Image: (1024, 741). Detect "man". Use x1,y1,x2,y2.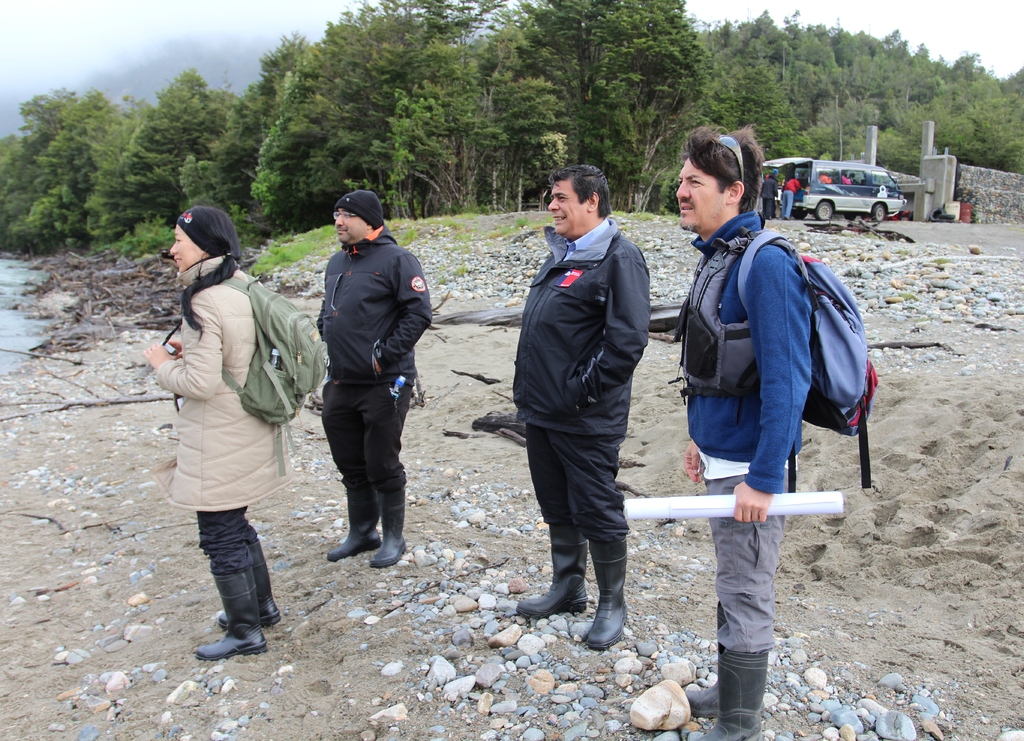
314,186,440,580.
